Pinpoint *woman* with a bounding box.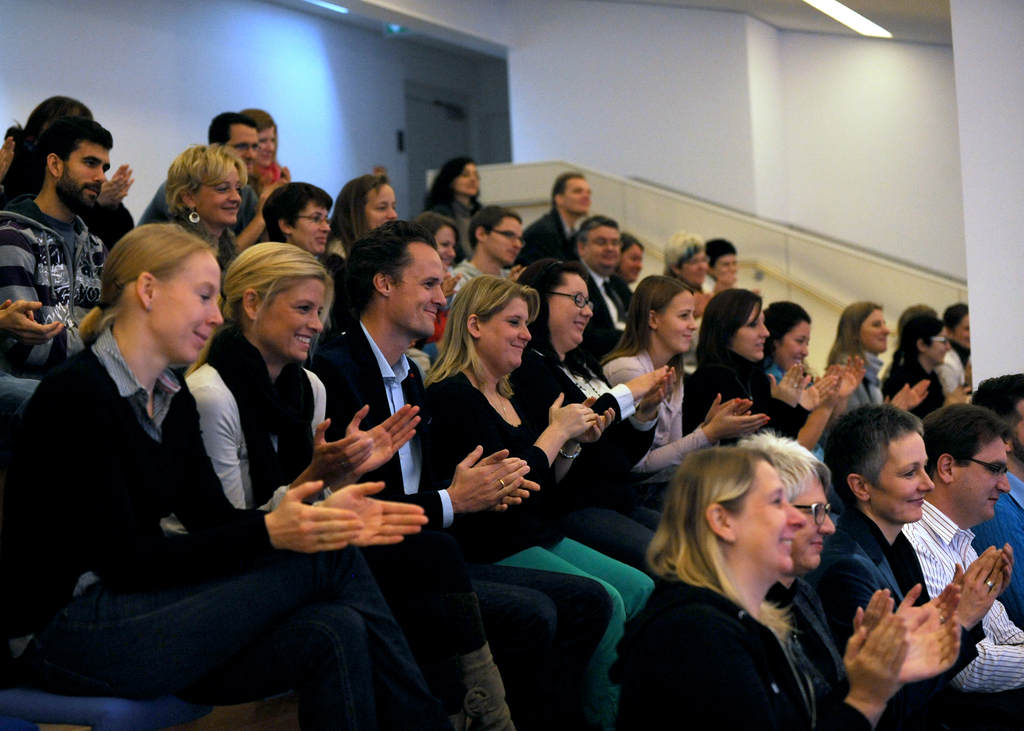
<box>420,152,486,264</box>.
